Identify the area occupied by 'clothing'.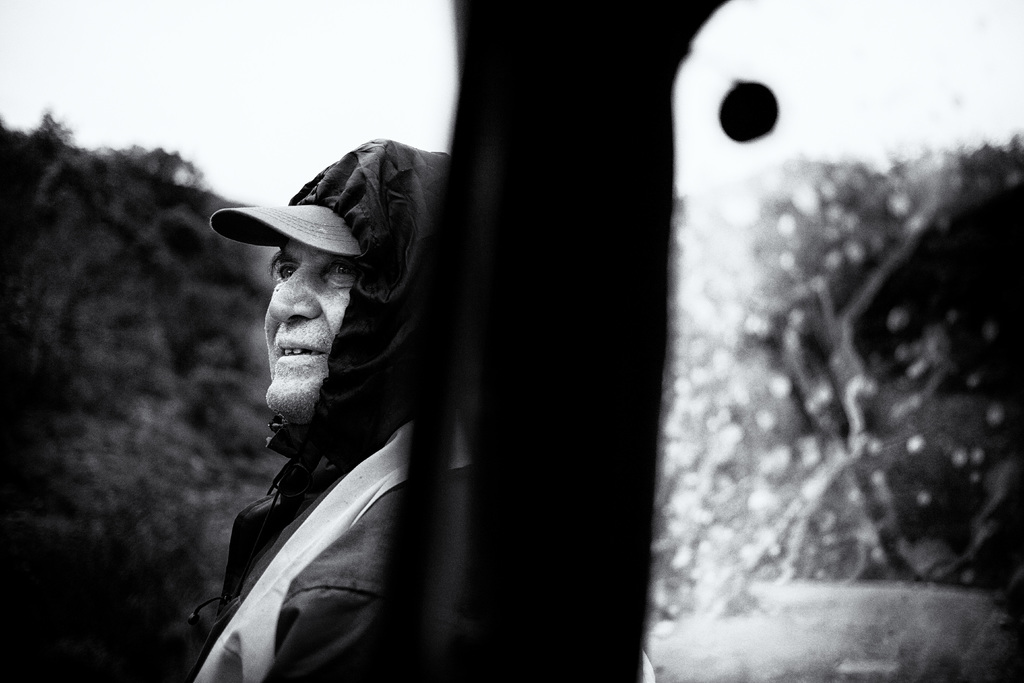
Area: region(168, 279, 453, 679).
